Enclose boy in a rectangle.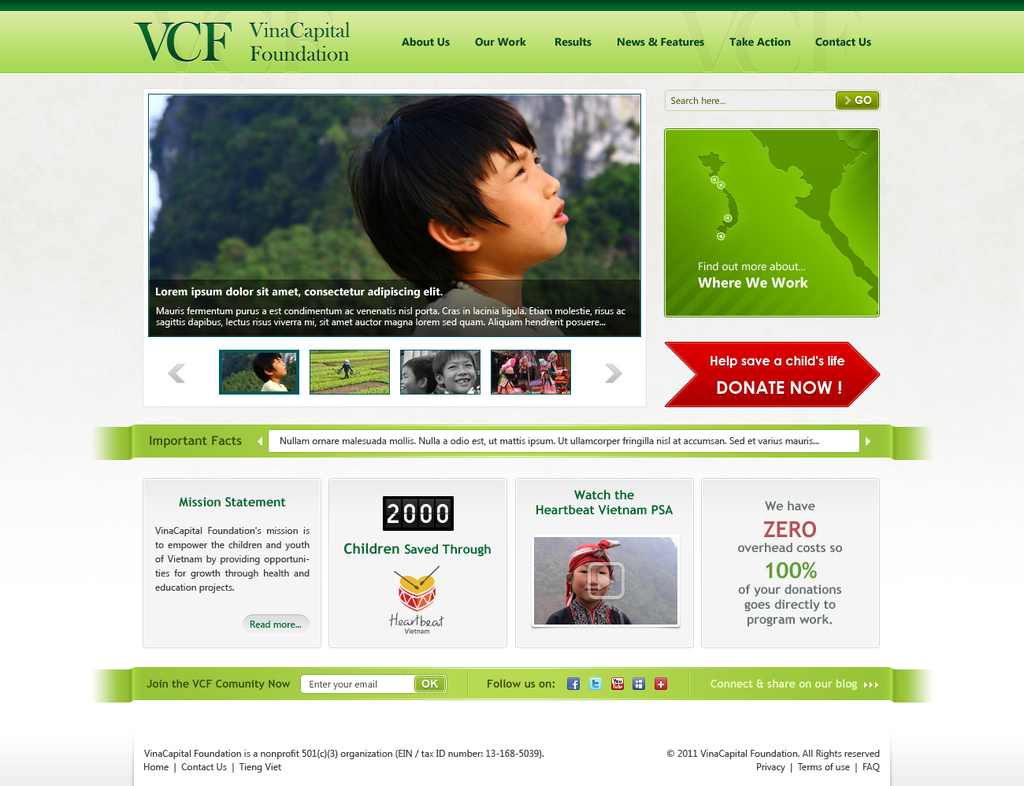
[400,355,433,393].
